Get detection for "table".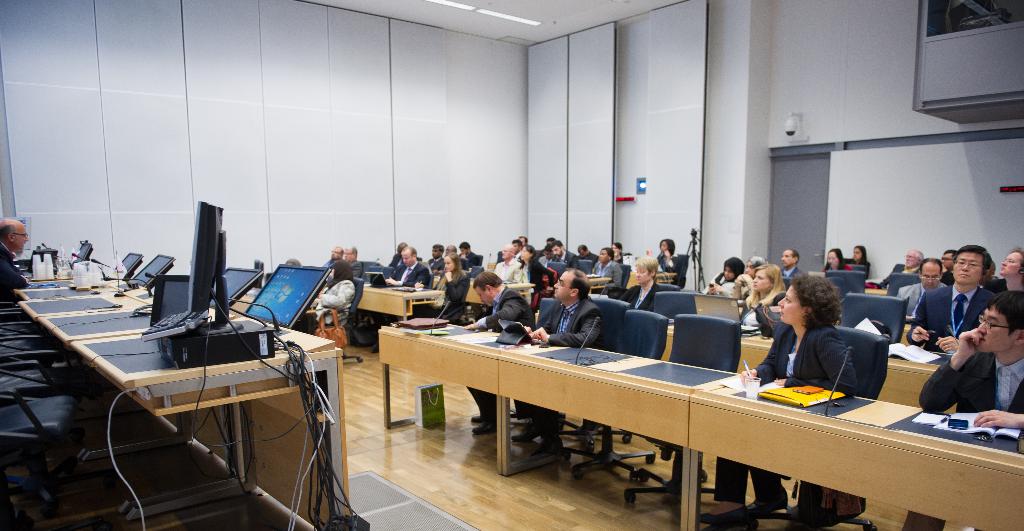
Detection: crop(688, 378, 1023, 530).
